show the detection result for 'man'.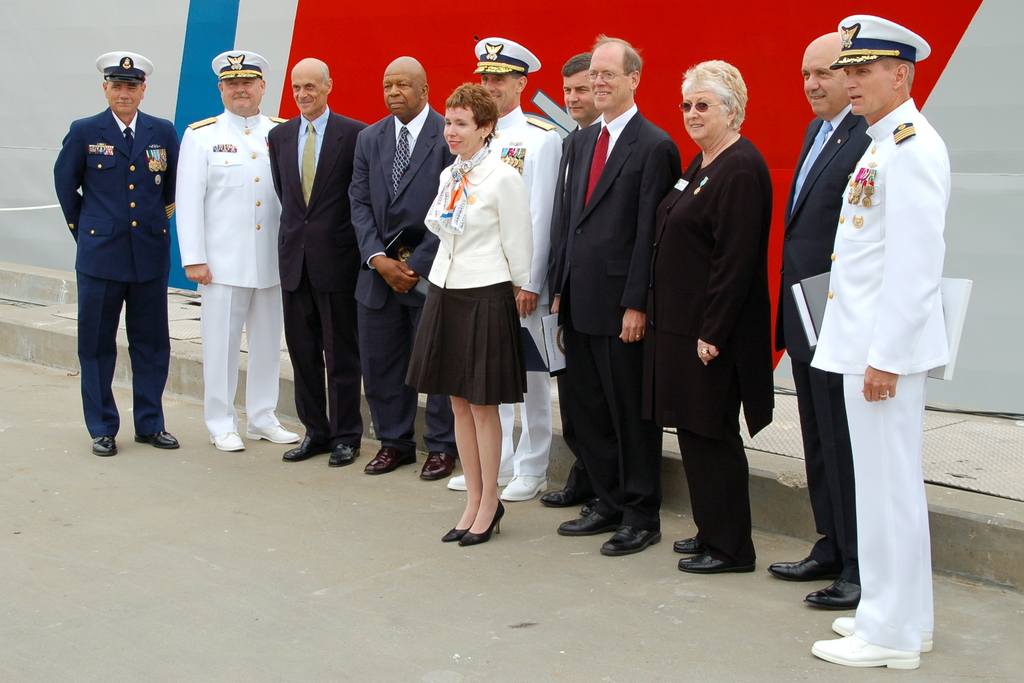
x1=765 y1=33 x2=868 y2=612.
